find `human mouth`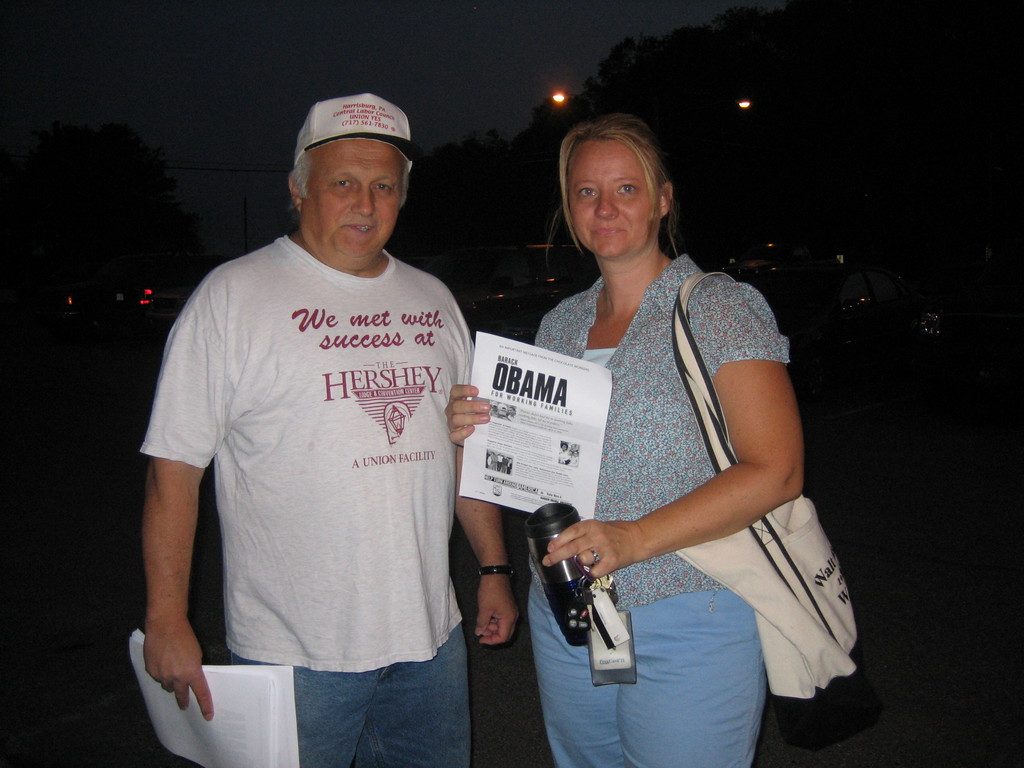
region(343, 223, 379, 233)
